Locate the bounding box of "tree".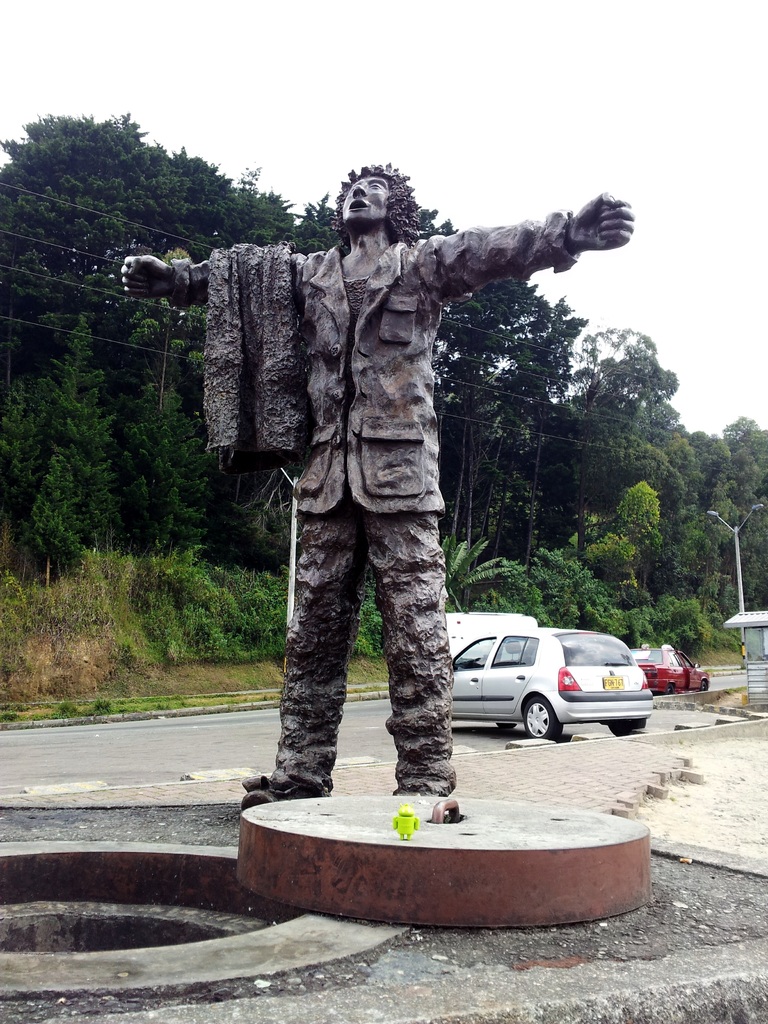
Bounding box: {"x1": 410, "y1": 301, "x2": 584, "y2": 567}.
